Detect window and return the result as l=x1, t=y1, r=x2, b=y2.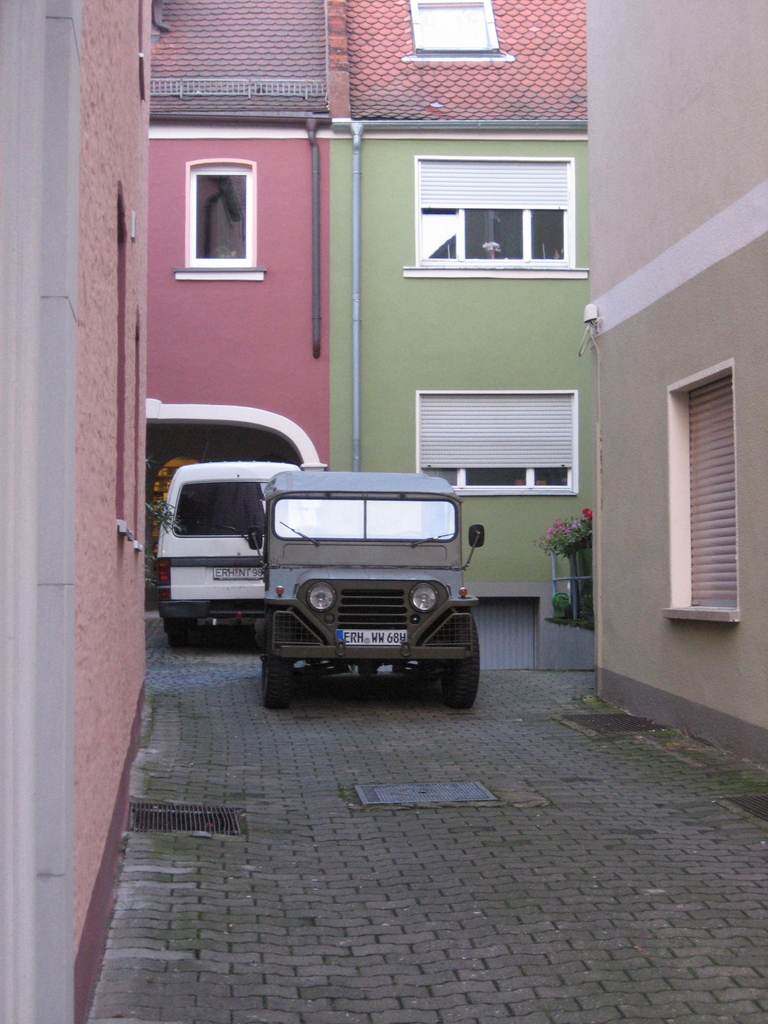
l=408, t=0, r=499, b=55.
